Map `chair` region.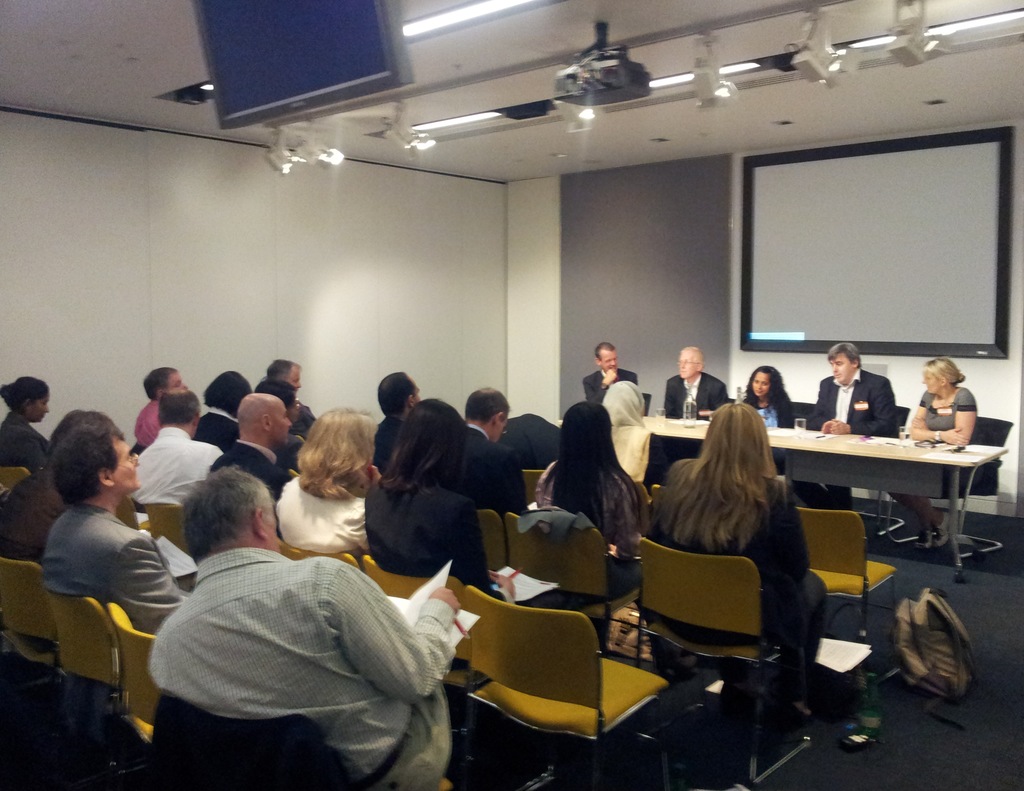
Mapped to left=831, top=404, right=916, bottom=535.
